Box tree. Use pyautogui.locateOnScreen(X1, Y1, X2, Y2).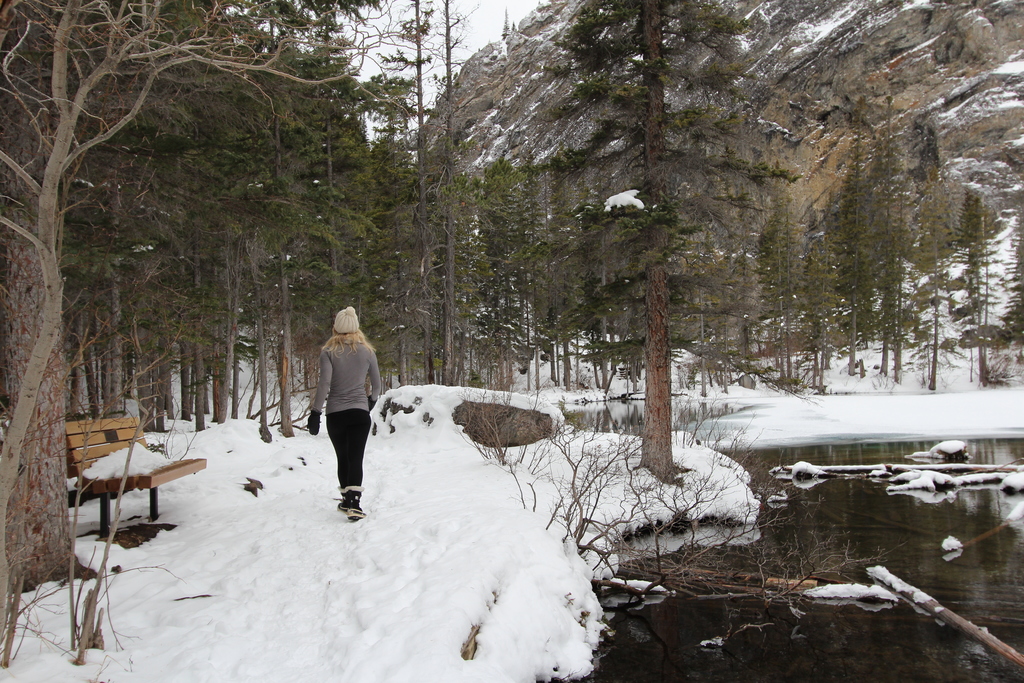
pyautogui.locateOnScreen(0, 0, 416, 648).
